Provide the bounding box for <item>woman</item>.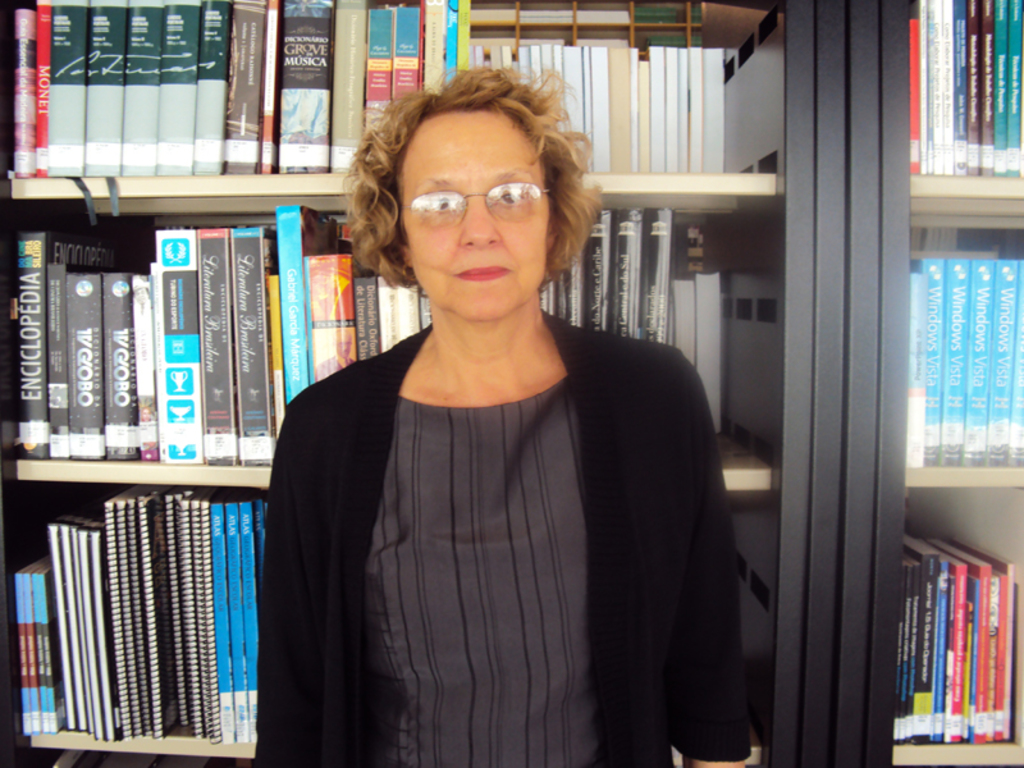
BBox(251, 90, 709, 754).
